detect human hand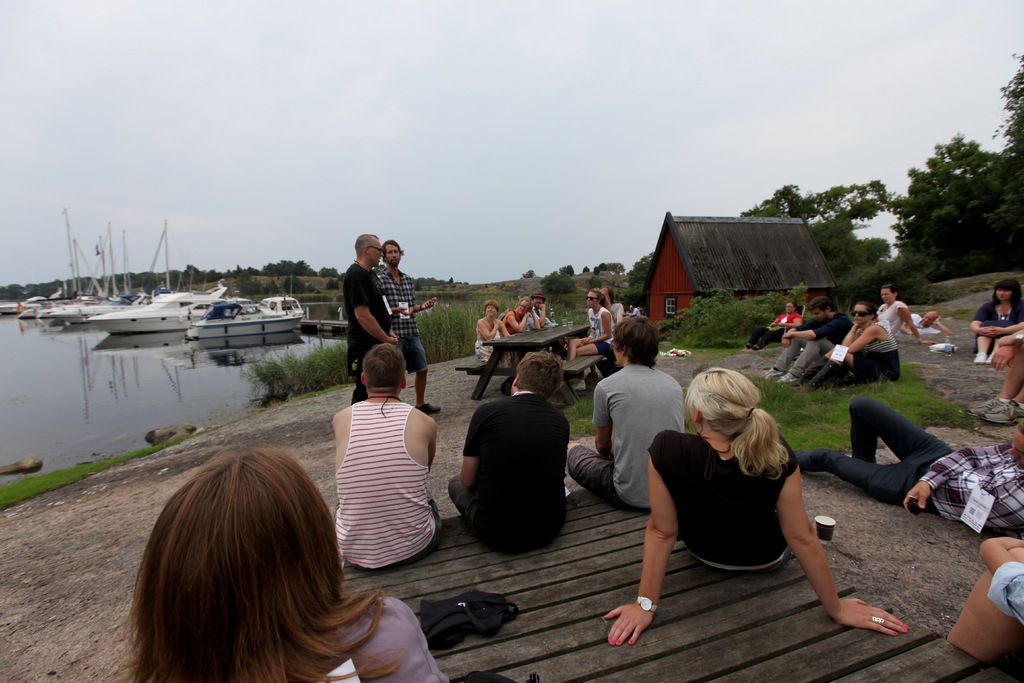
[383,336,400,347]
